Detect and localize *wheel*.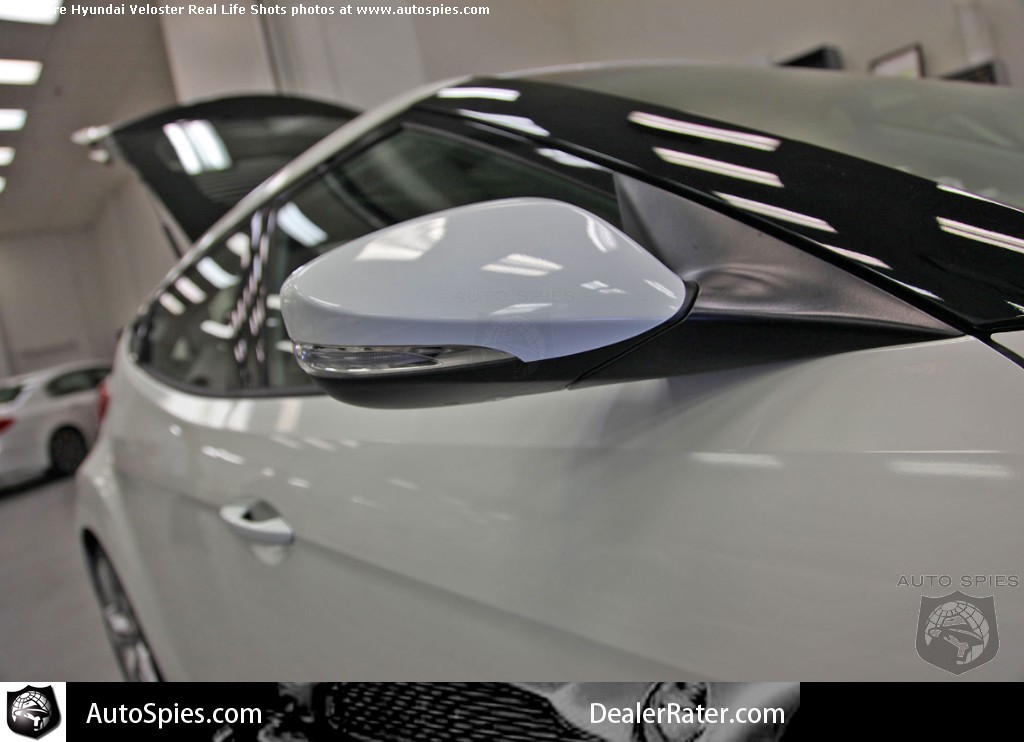
Localized at left=96, top=548, right=166, bottom=681.
